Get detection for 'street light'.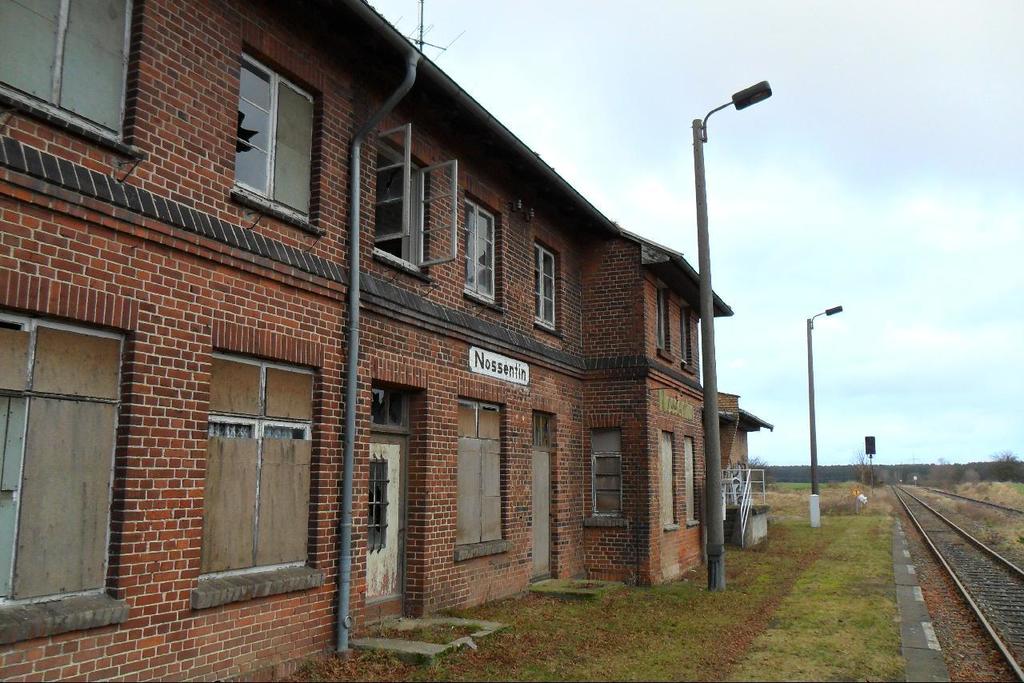
Detection: (691, 77, 769, 596).
